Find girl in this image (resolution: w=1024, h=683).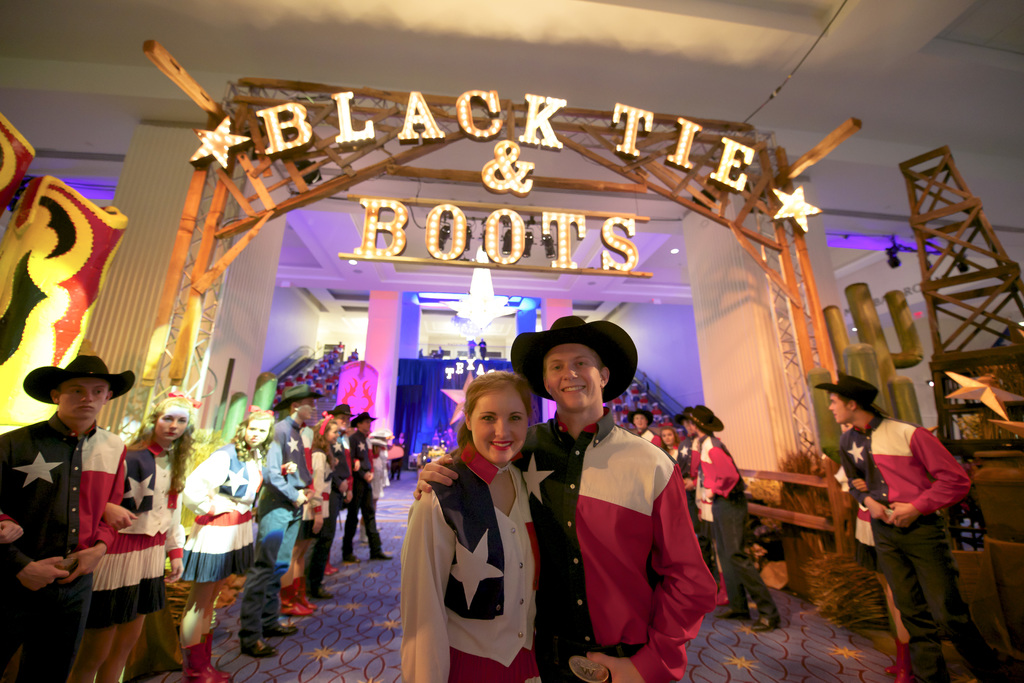
x1=294, y1=414, x2=340, y2=609.
